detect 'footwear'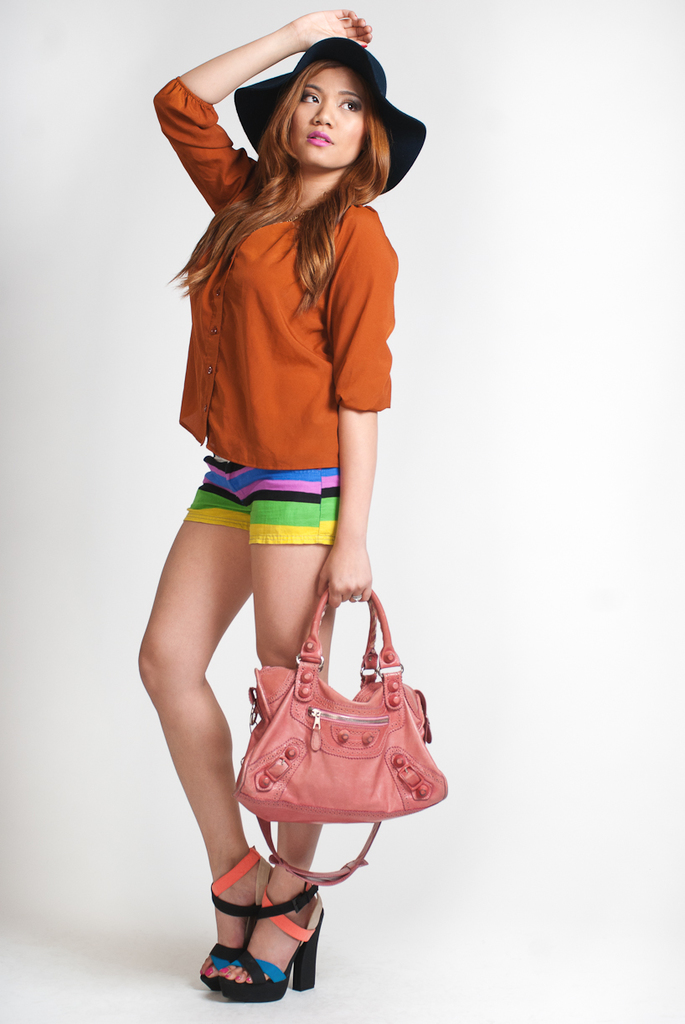
199 846 273 994
